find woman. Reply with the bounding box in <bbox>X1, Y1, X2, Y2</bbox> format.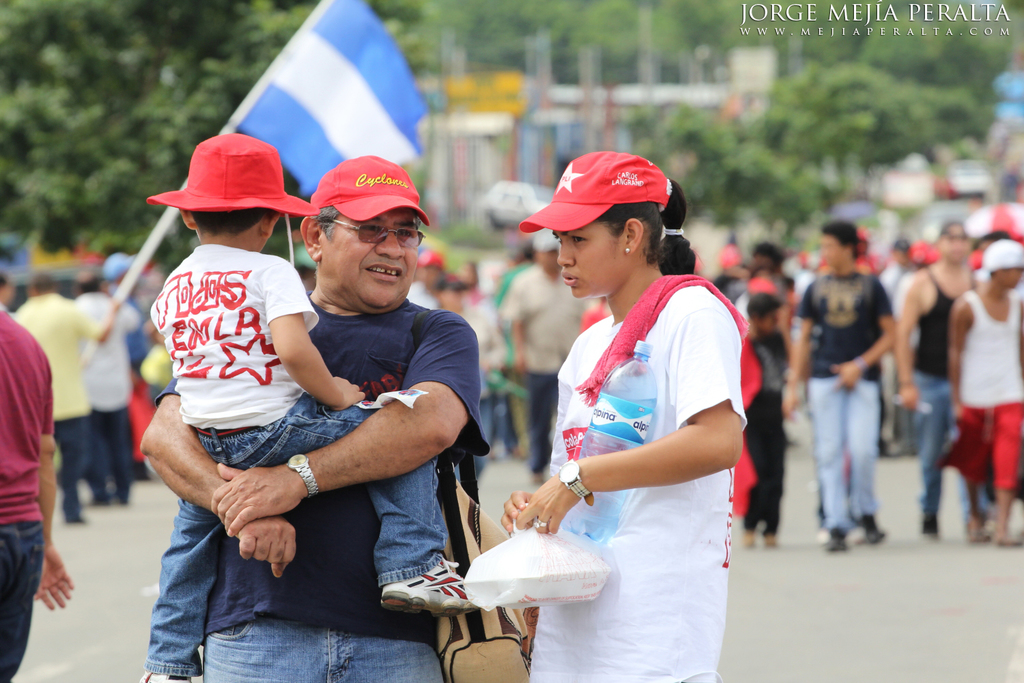
<bbox>497, 149, 749, 681</bbox>.
